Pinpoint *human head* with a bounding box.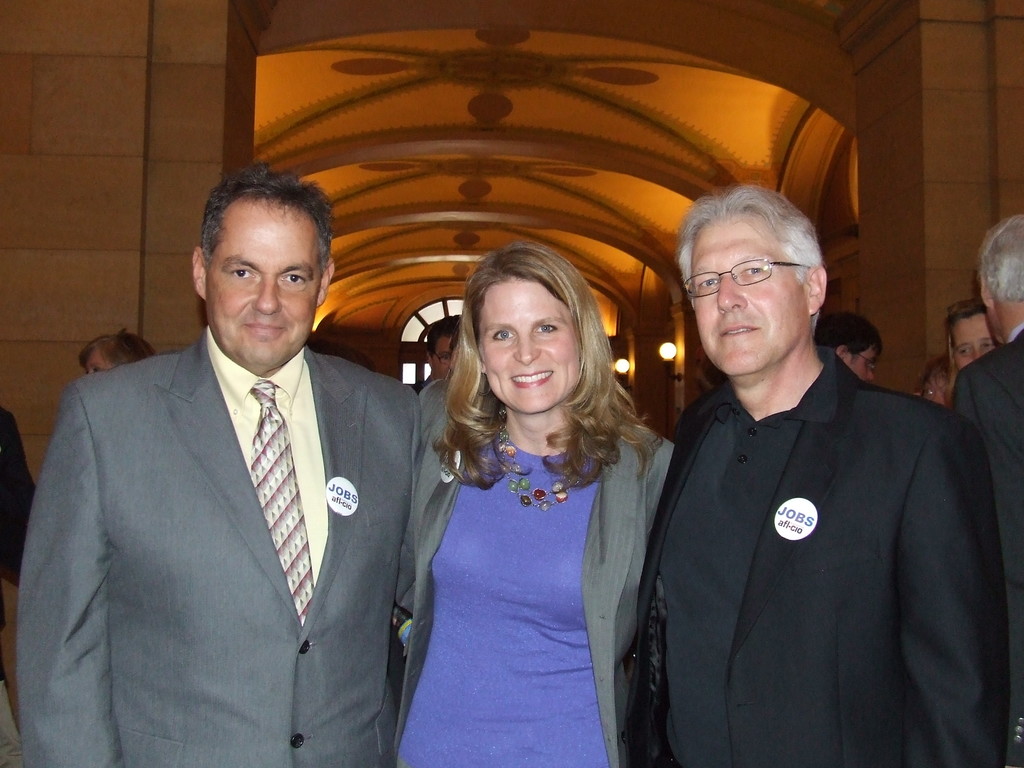
bbox=(971, 213, 1023, 330).
